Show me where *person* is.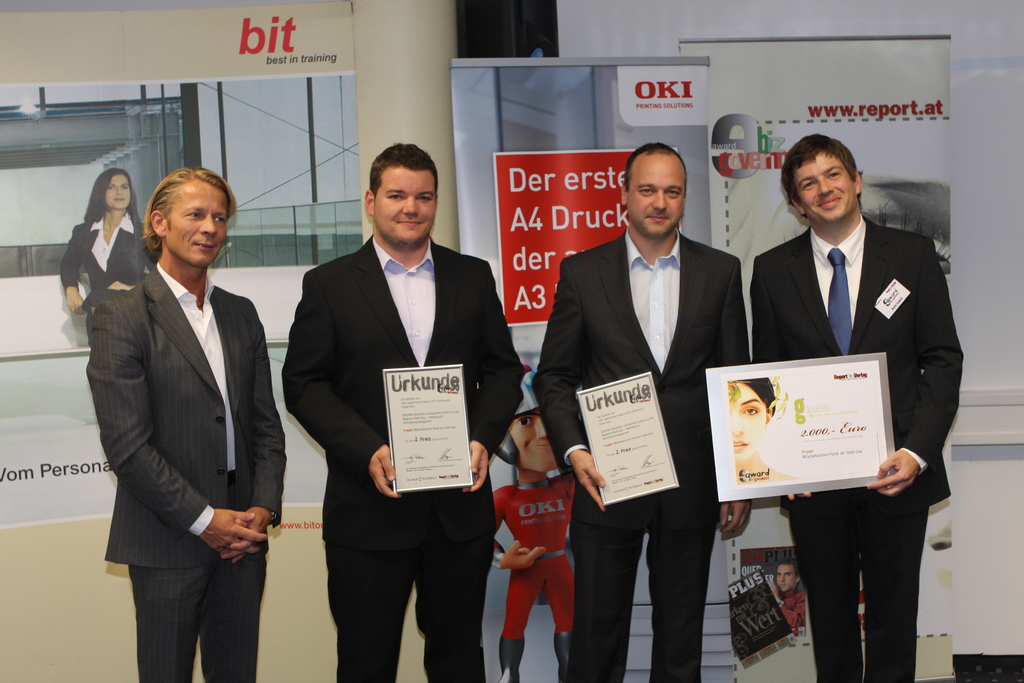
*person* is at detection(770, 552, 806, 647).
